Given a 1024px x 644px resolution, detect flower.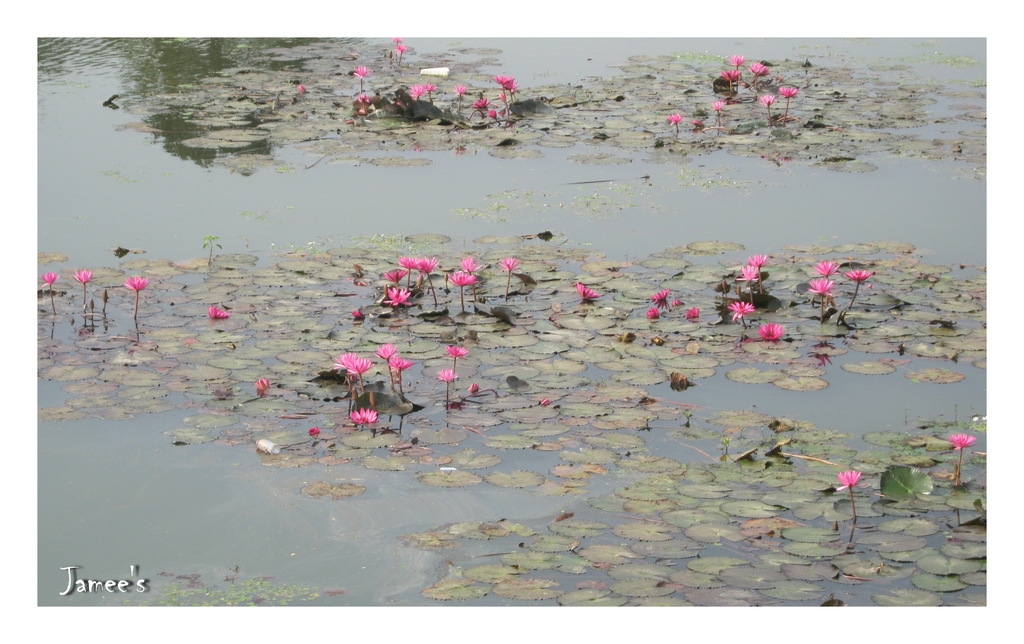
rect(648, 289, 671, 309).
